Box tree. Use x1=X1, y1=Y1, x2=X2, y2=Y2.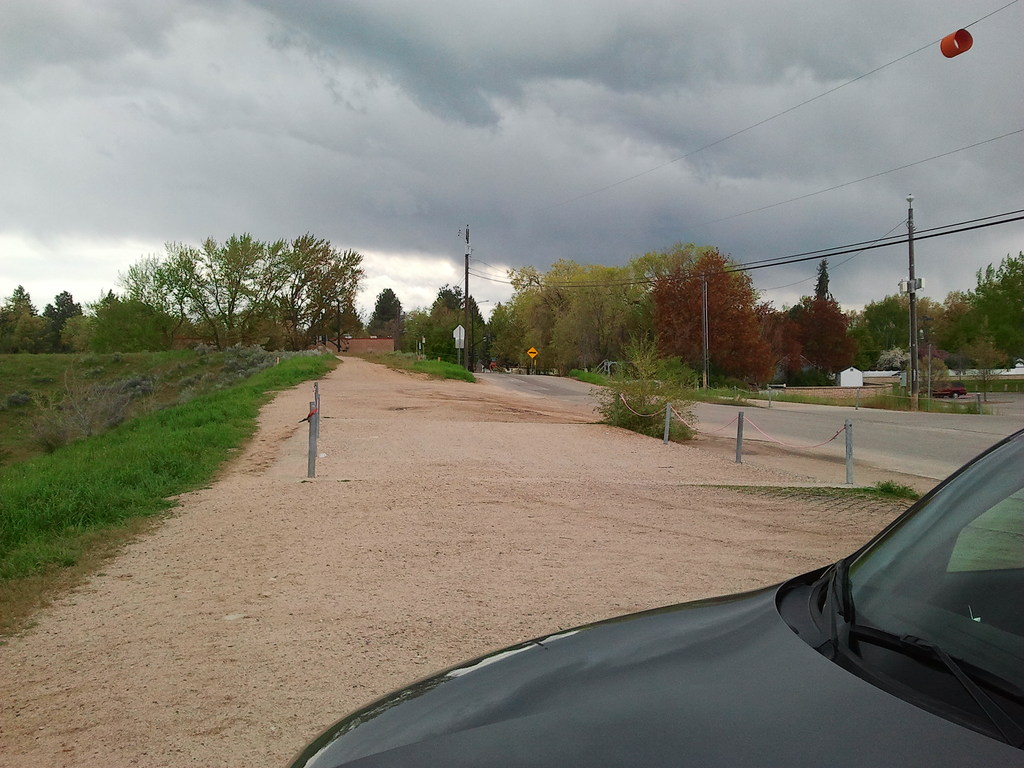
x1=326, y1=301, x2=367, y2=341.
